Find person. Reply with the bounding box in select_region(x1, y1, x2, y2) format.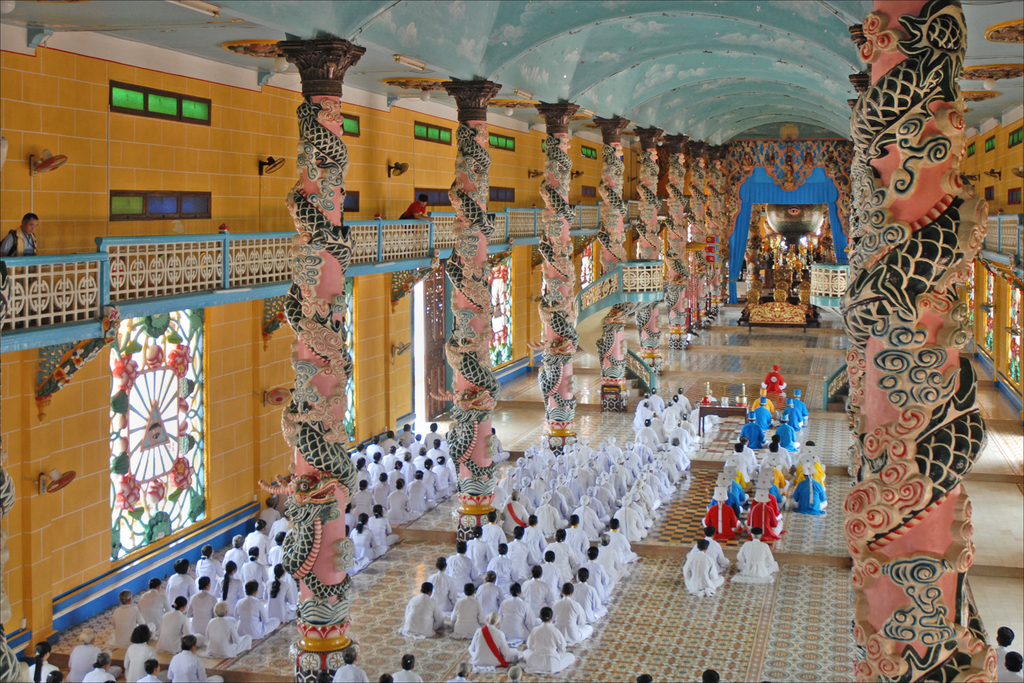
select_region(362, 497, 393, 550).
